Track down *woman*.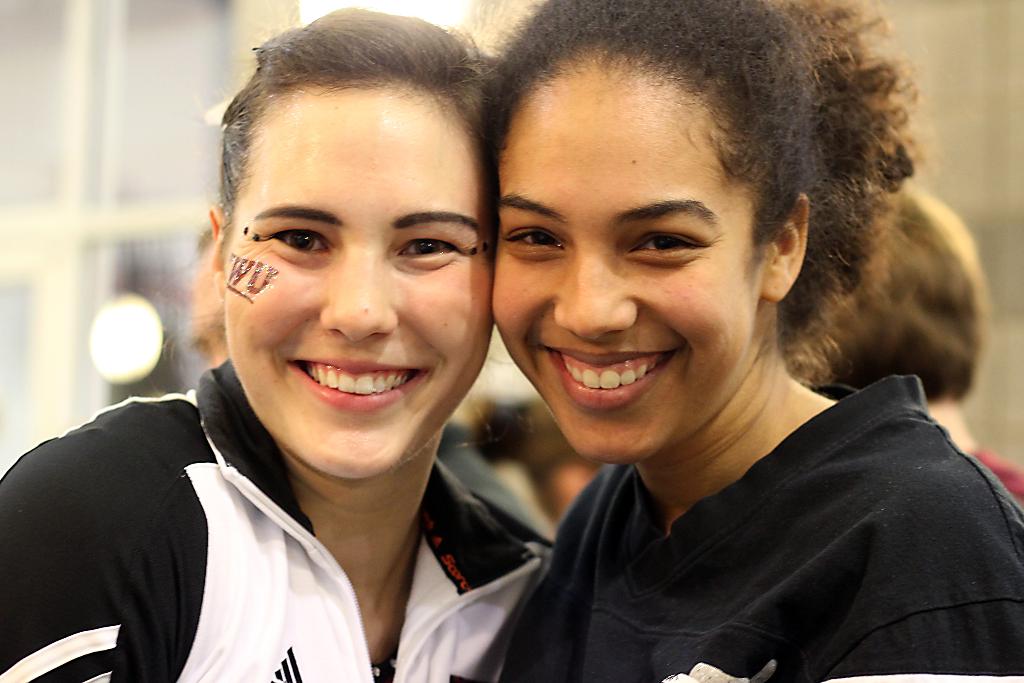
Tracked to (left=398, top=16, right=1023, bottom=682).
